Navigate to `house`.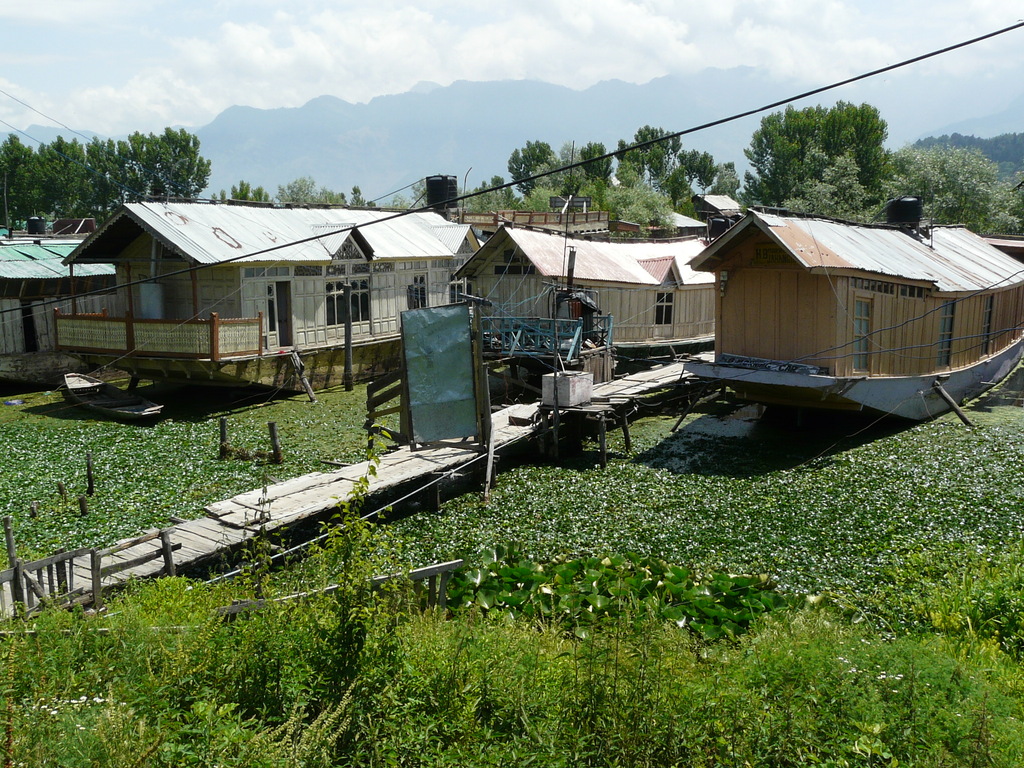
Navigation target: [x1=454, y1=221, x2=718, y2=348].
